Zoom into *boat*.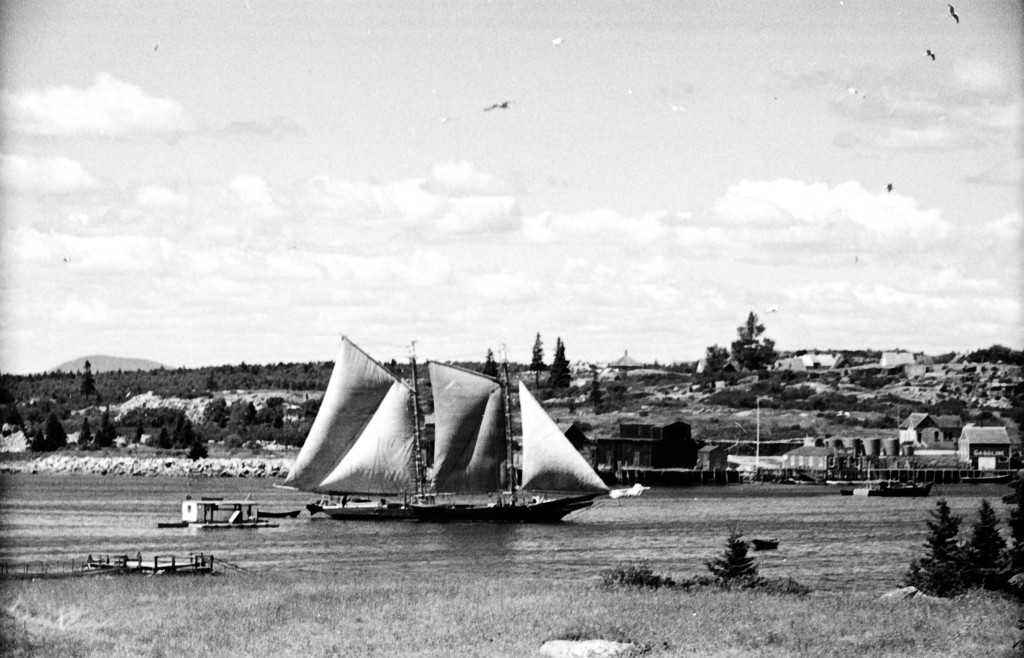
Zoom target: (left=294, top=373, right=606, bottom=536).
